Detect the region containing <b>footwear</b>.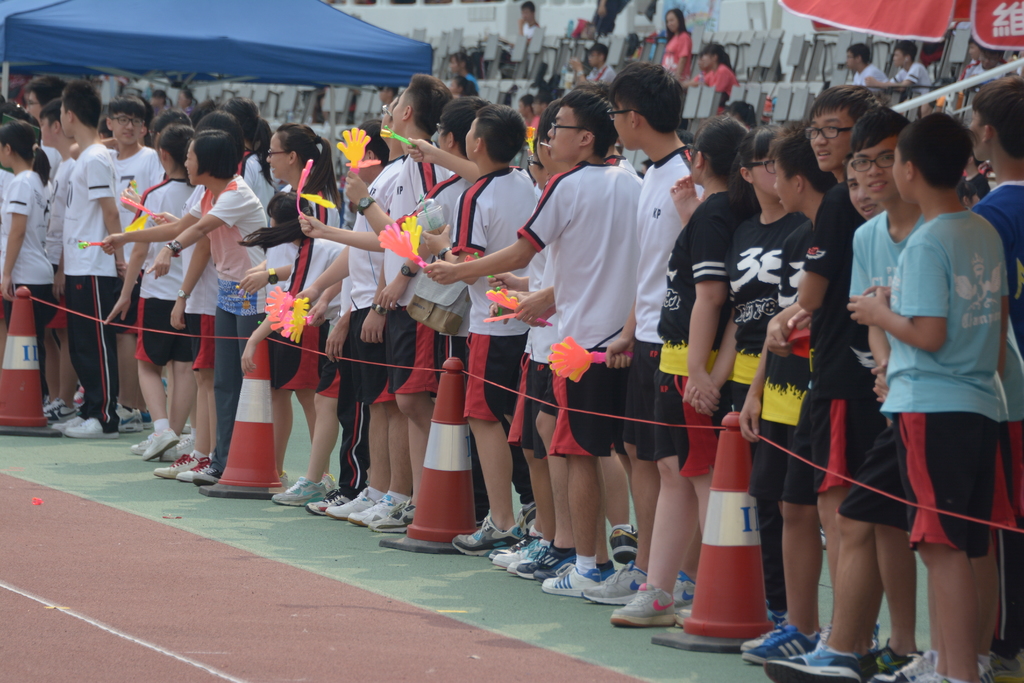
x1=868, y1=641, x2=917, y2=682.
